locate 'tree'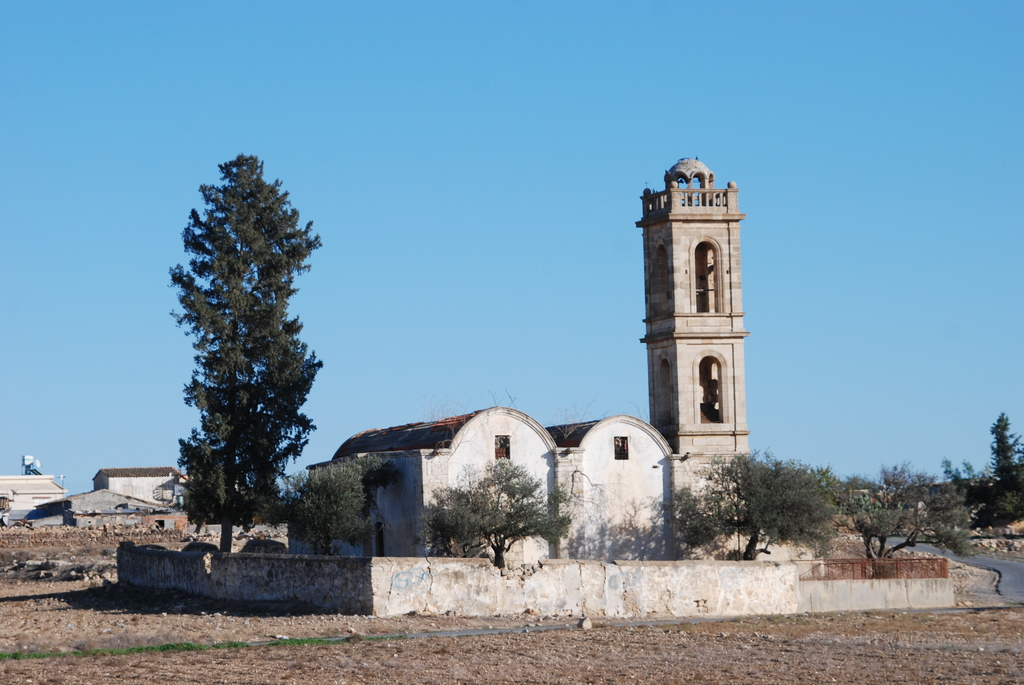
region(280, 447, 387, 562)
